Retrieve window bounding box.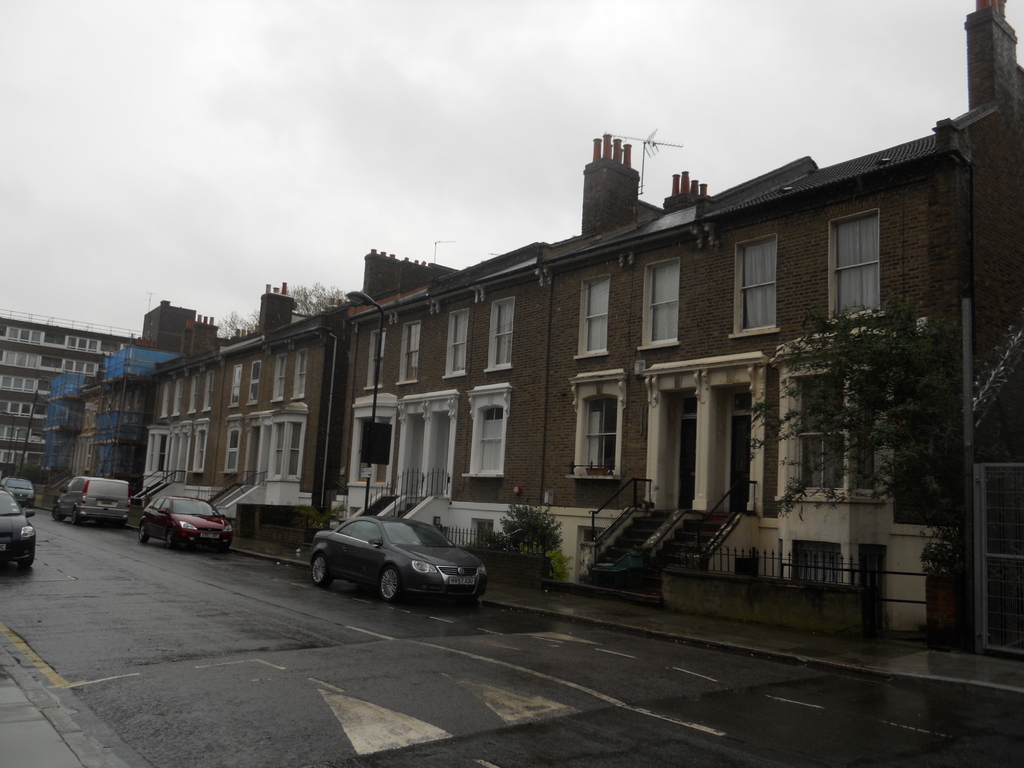
Bounding box: Rect(202, 368, 214, 412).
